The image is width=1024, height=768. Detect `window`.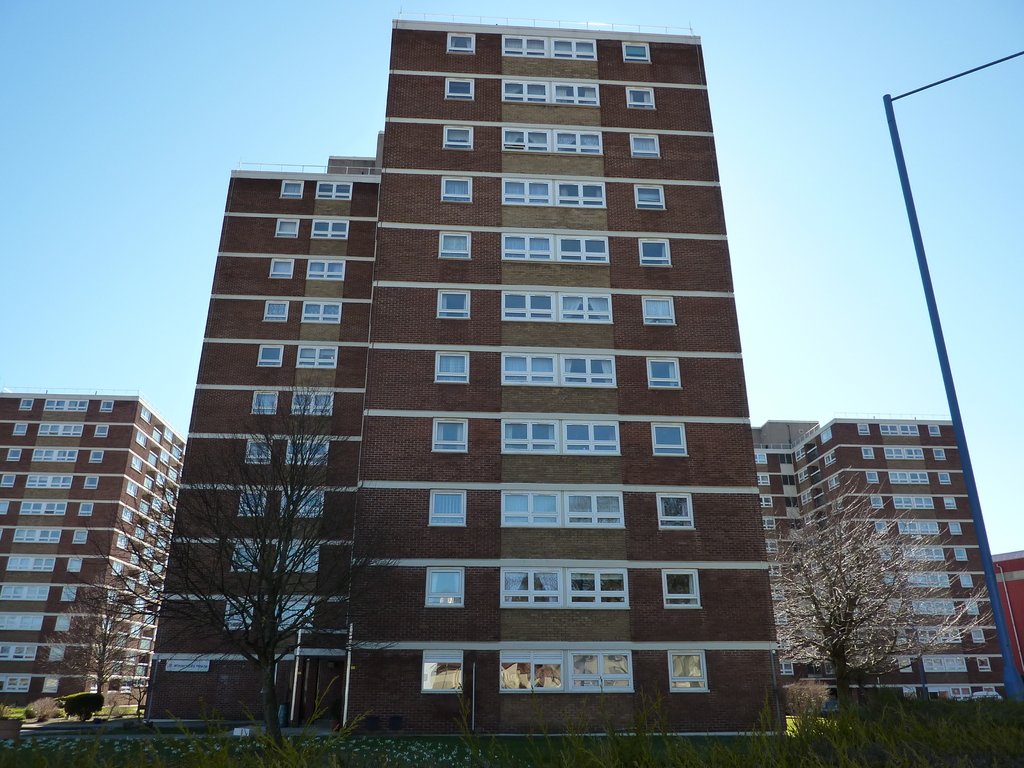
Detection: 501 36 545 54.
